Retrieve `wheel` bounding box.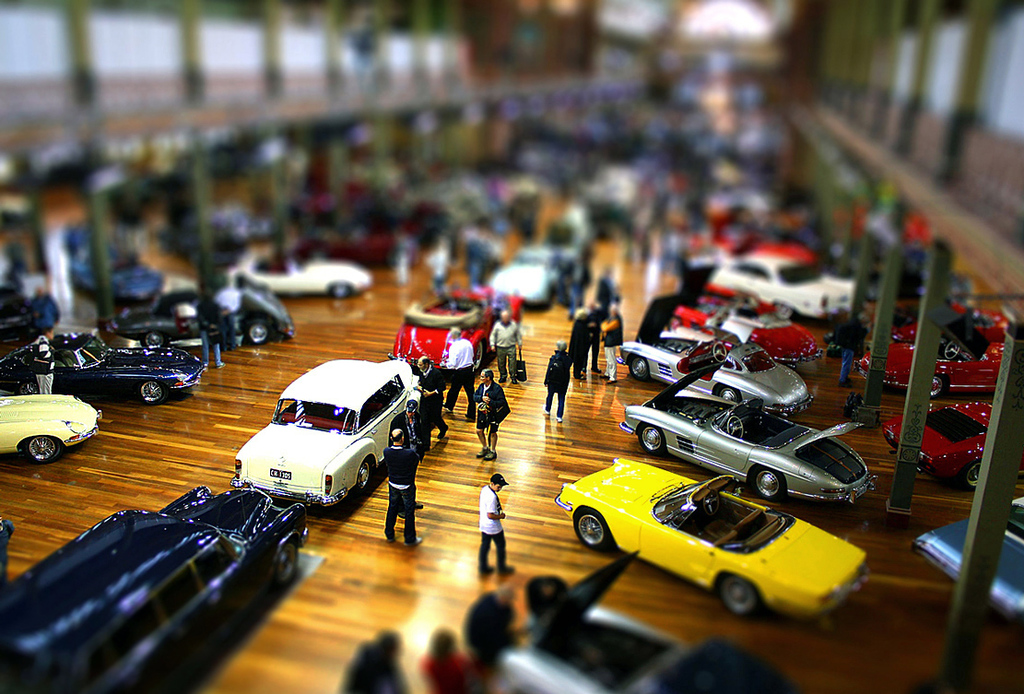
Bounding box: BBox(572, 506, 615, 553).
